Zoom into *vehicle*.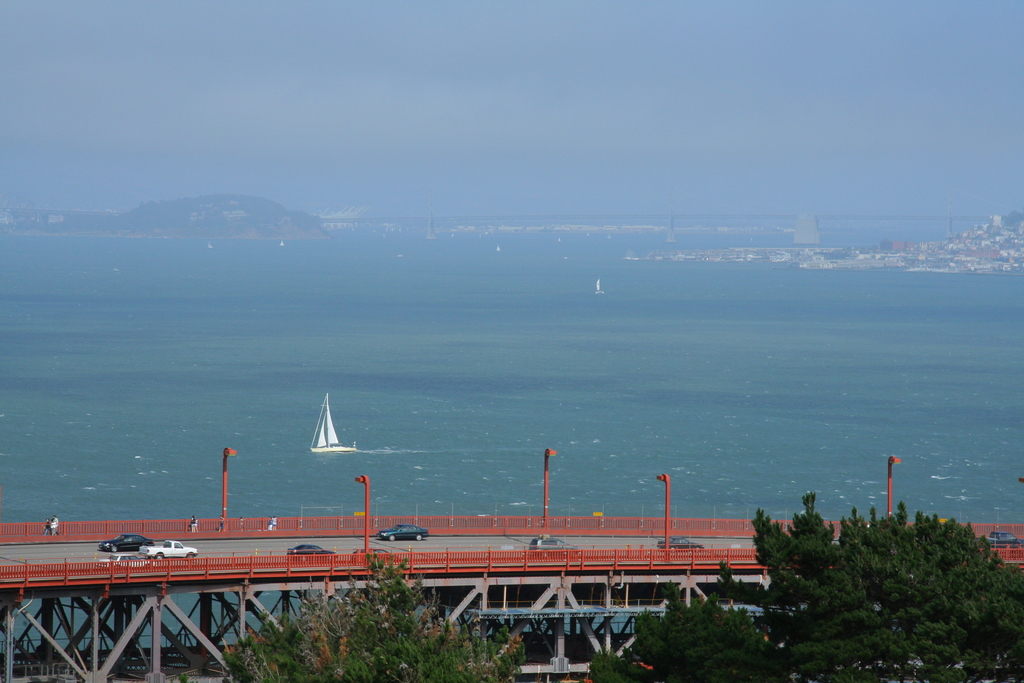
Zoom target: x1=286, y1=543, x2=337, y2=561.
